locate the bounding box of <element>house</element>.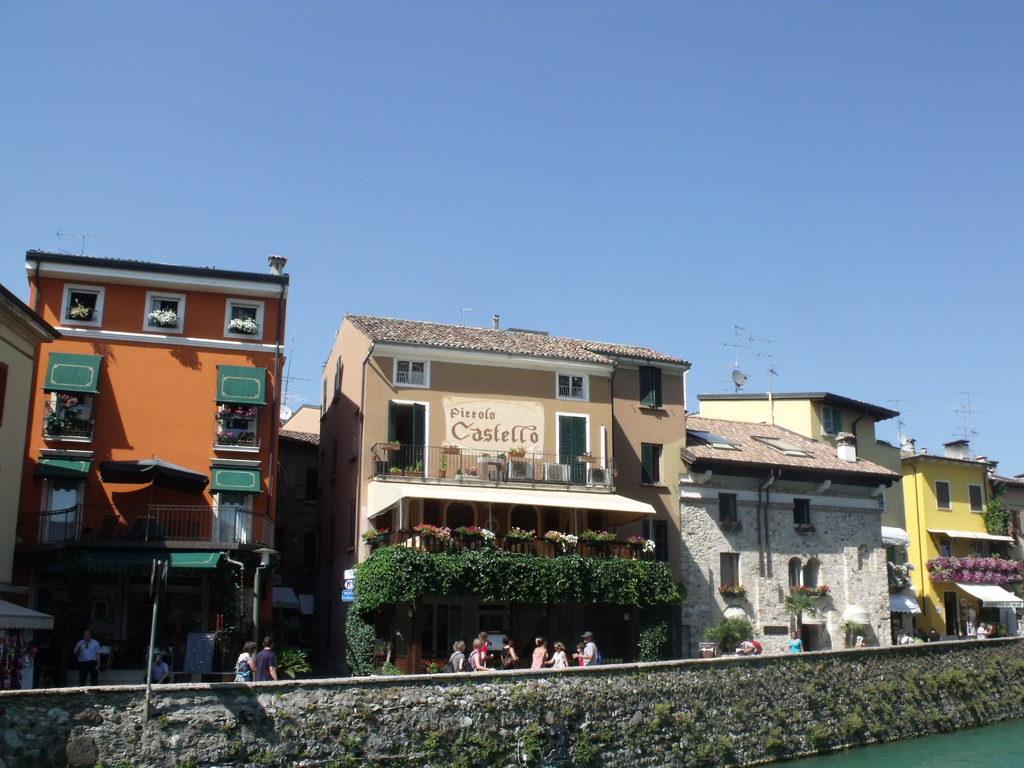
Bounding box: bbox=[15, 246, 282, 680].
